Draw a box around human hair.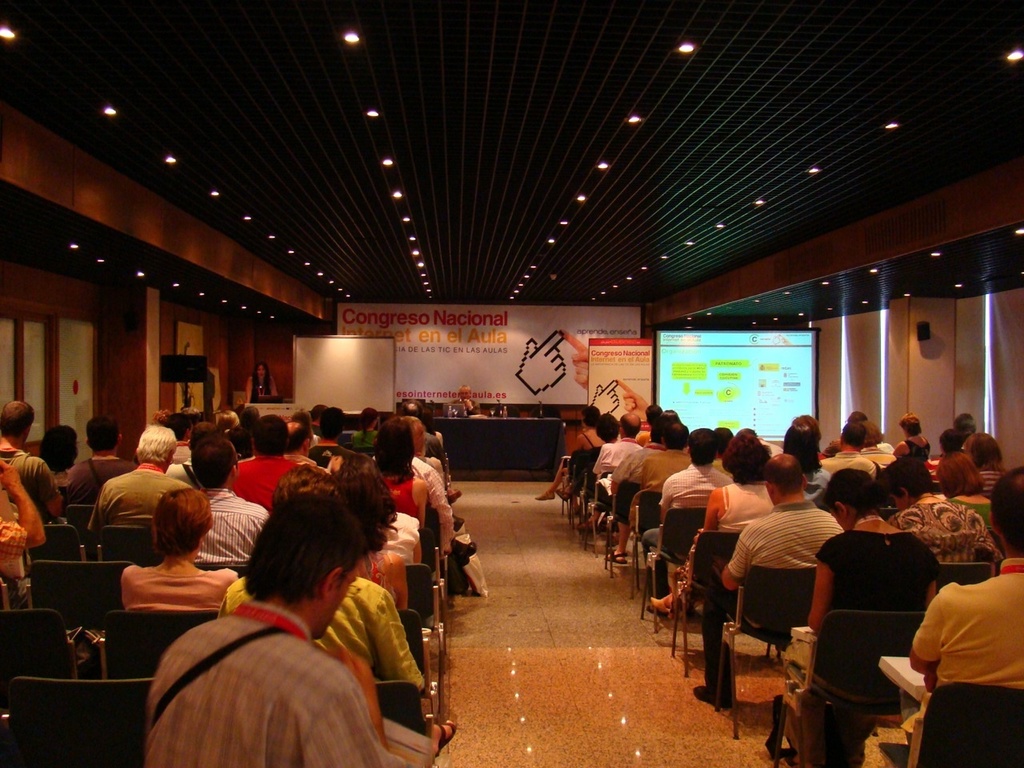
crop(866, 420, 884, 448).
